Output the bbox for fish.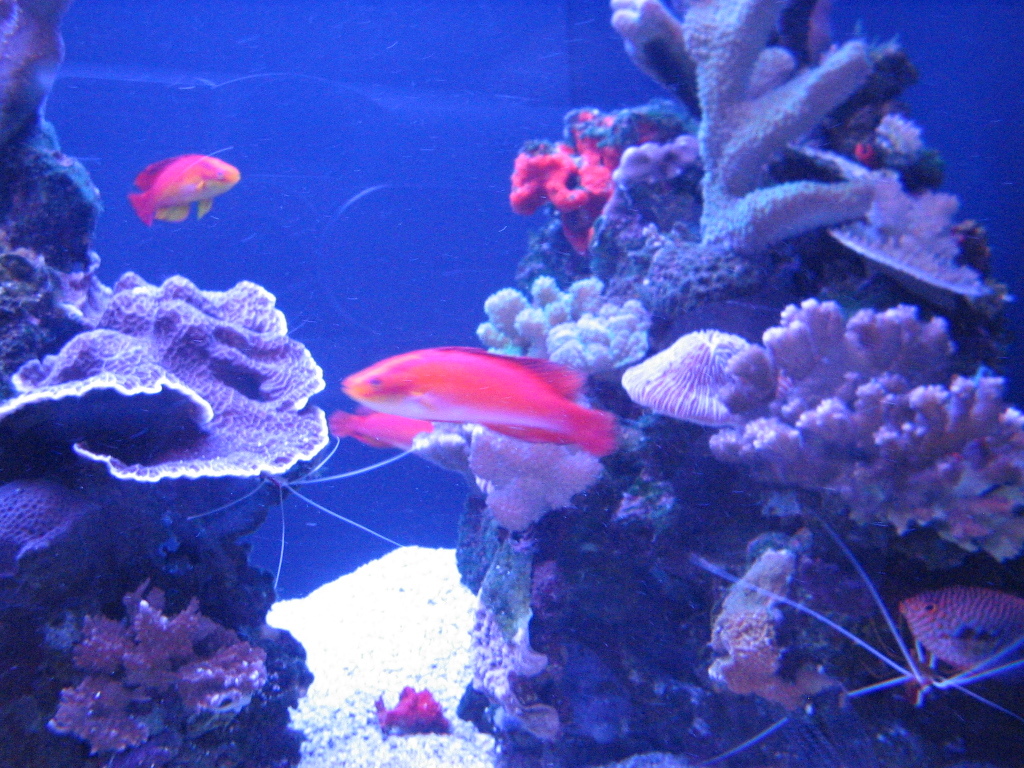
[343, 345, 611, 445].
